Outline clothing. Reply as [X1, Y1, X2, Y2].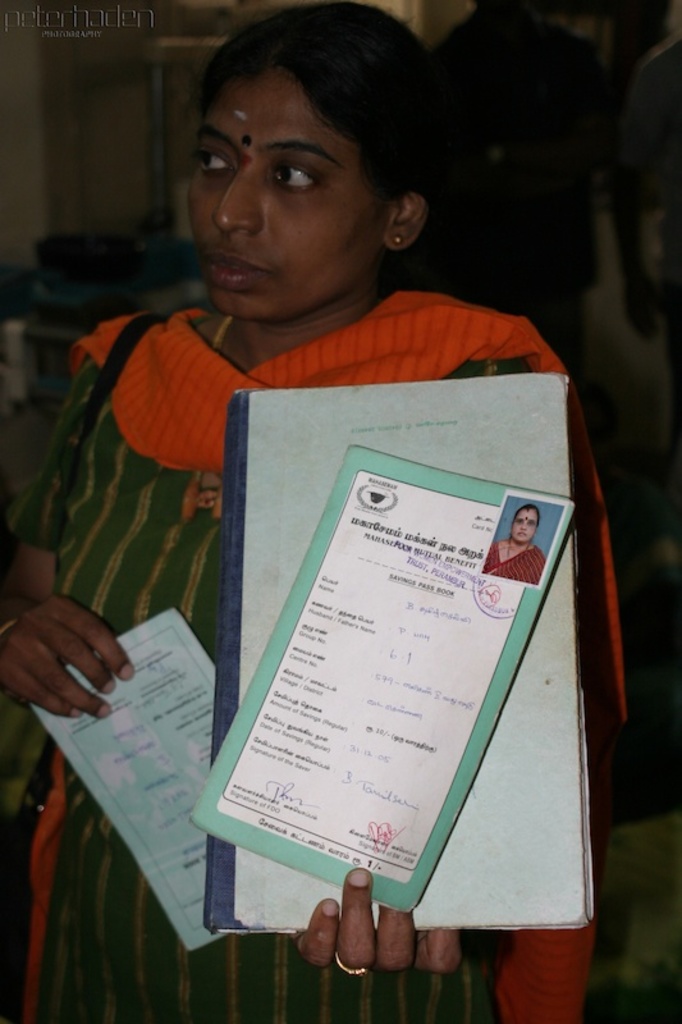
[0, 284, 549, 1023].
